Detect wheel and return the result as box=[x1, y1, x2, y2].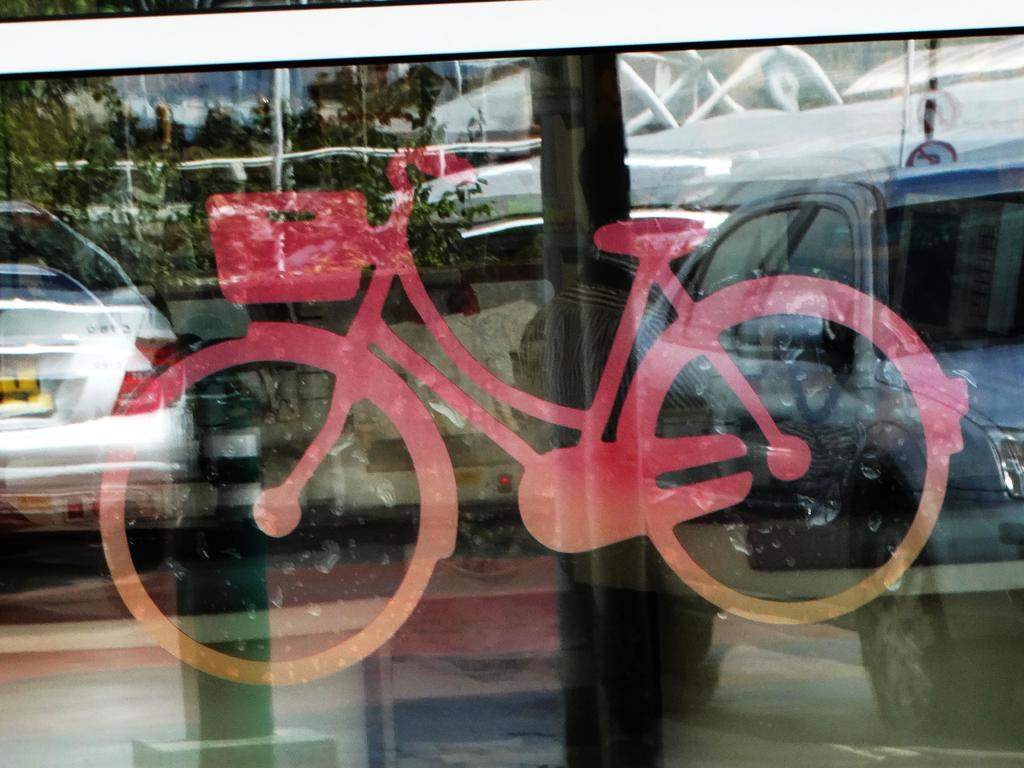
box=[600, 223, 966, 646].
